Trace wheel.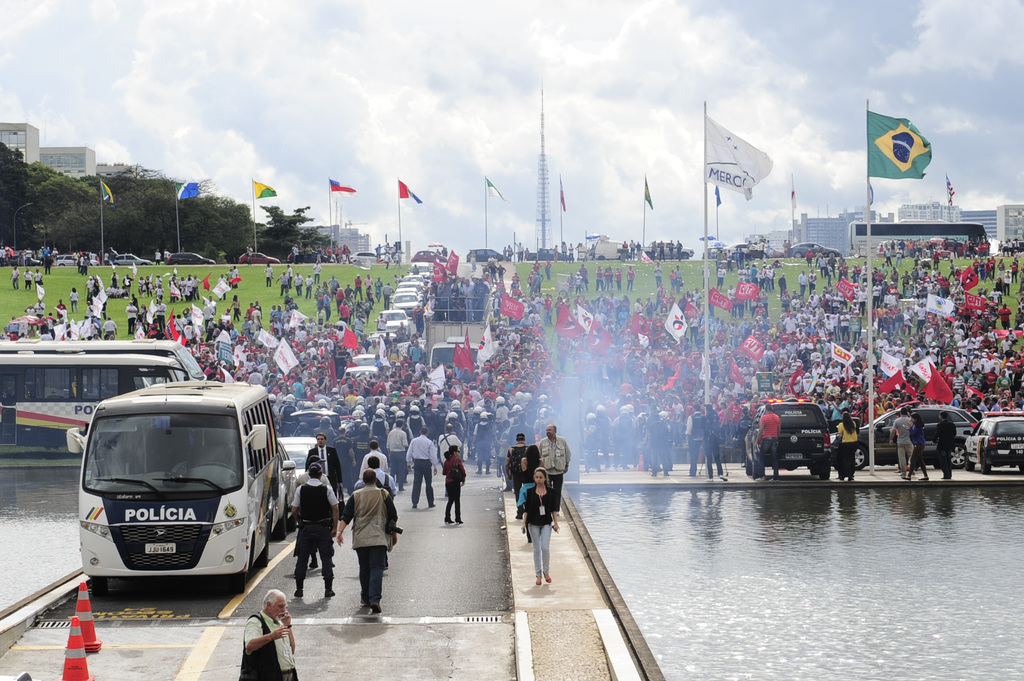
Traced to (963,457,977,472).
